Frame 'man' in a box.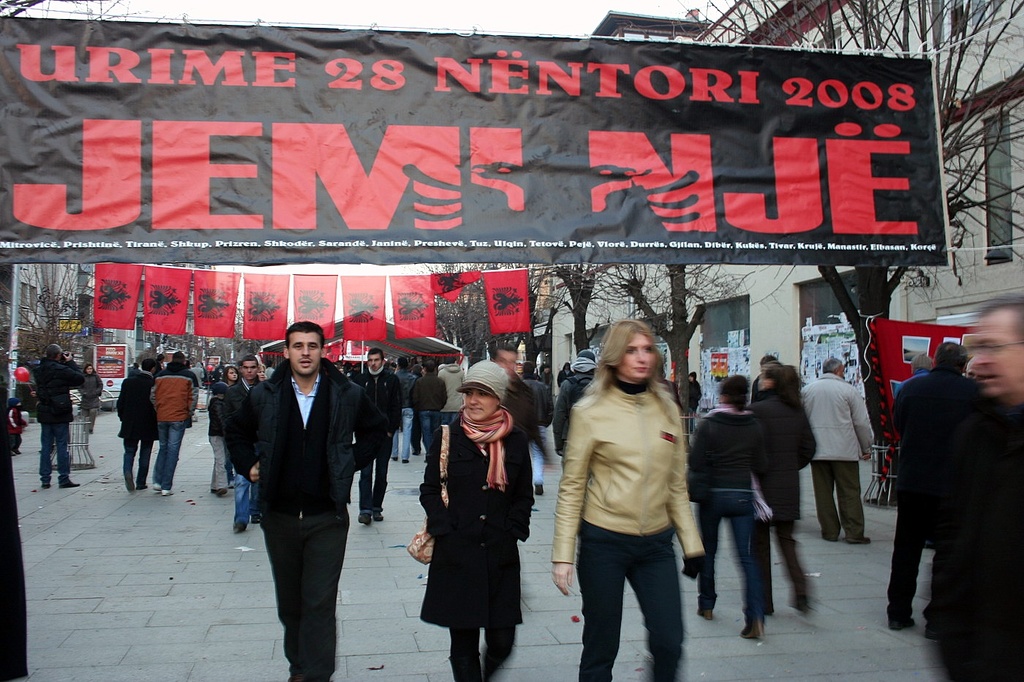
bbox=[903, 298, 1023, 681].
